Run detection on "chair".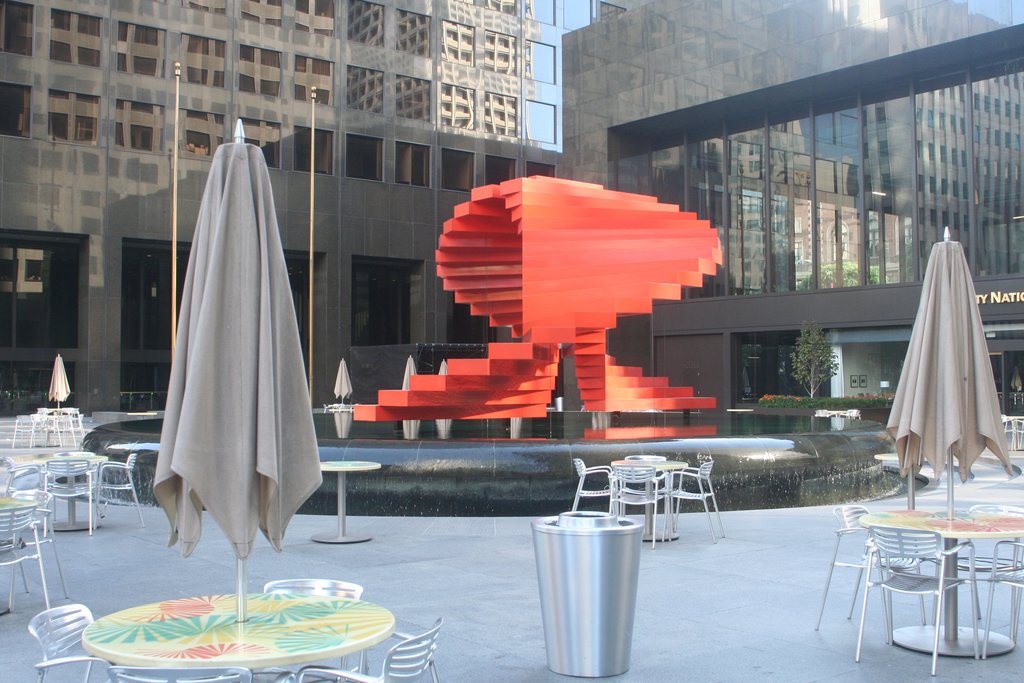
Result: x1=106 y1=664 x2=298 y2=682.
